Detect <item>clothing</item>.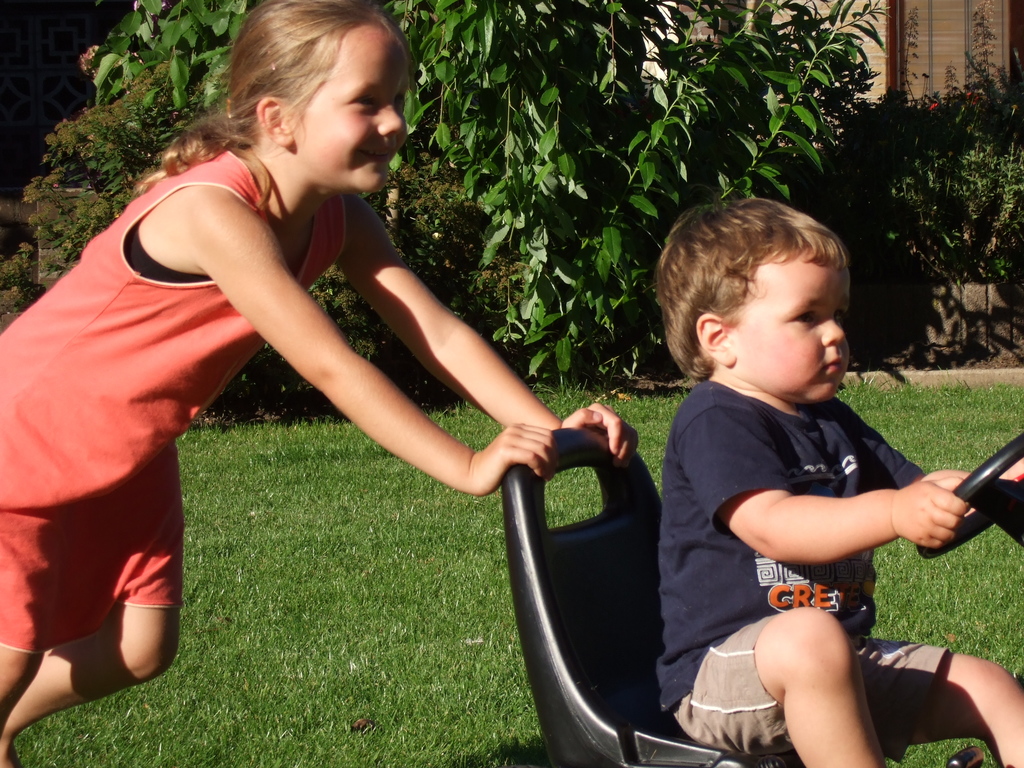
Detected at 648 319 974 701.
